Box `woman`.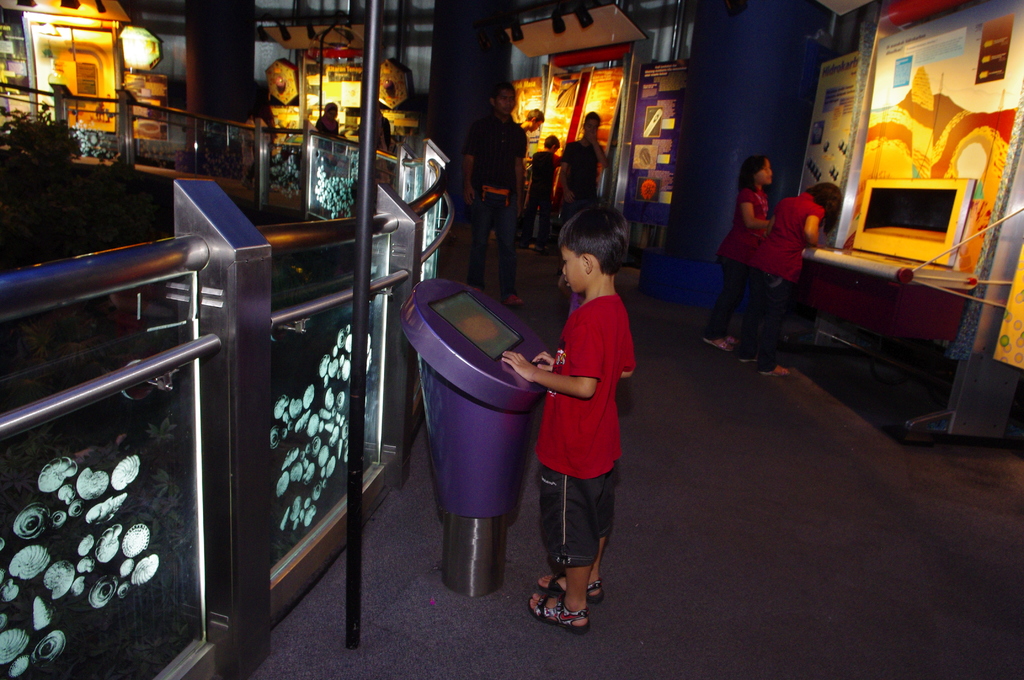
<region>500, 191, 641, 631</region>.
